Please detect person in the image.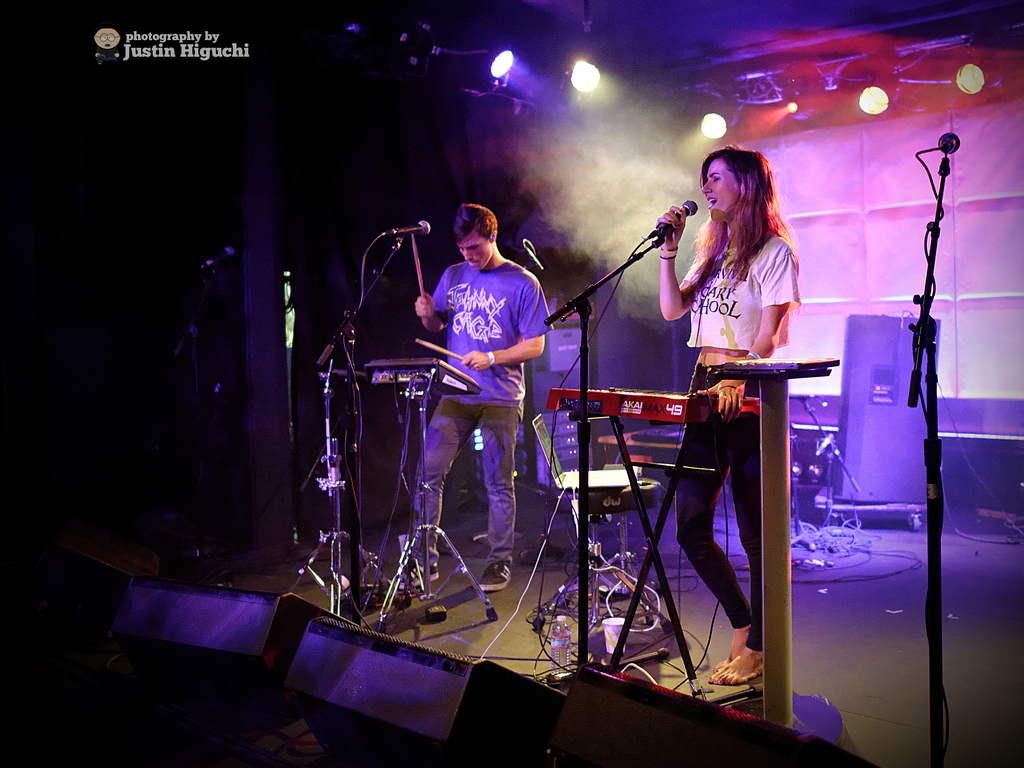
pyautogui.locateOnScreen(404, 179, 554, 620).
